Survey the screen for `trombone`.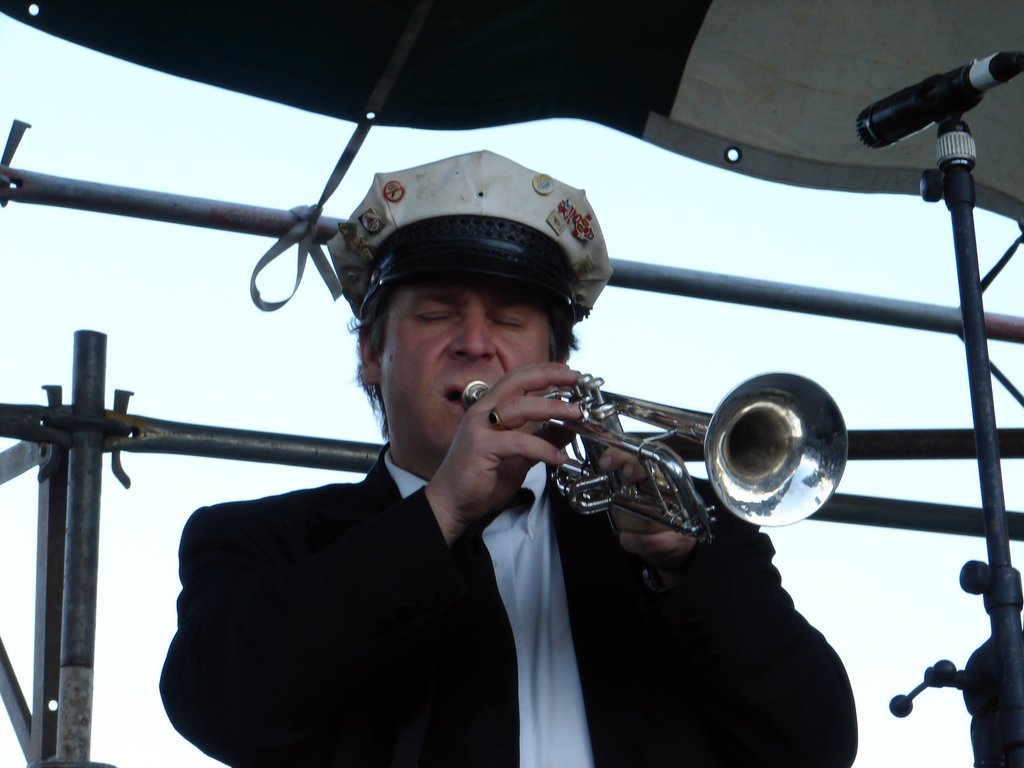
Survey found: {"x1": 457, "y1": 369, "x2": 845, "y2": 525}.
